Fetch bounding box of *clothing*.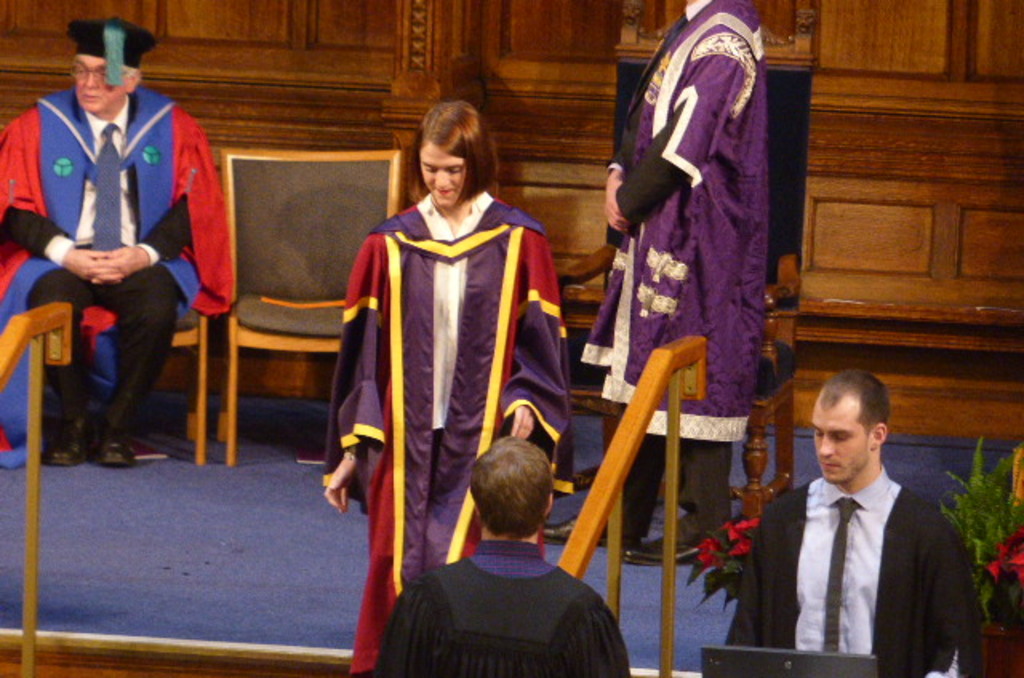
Bbox: bbox(0, 82, 234, 443).
